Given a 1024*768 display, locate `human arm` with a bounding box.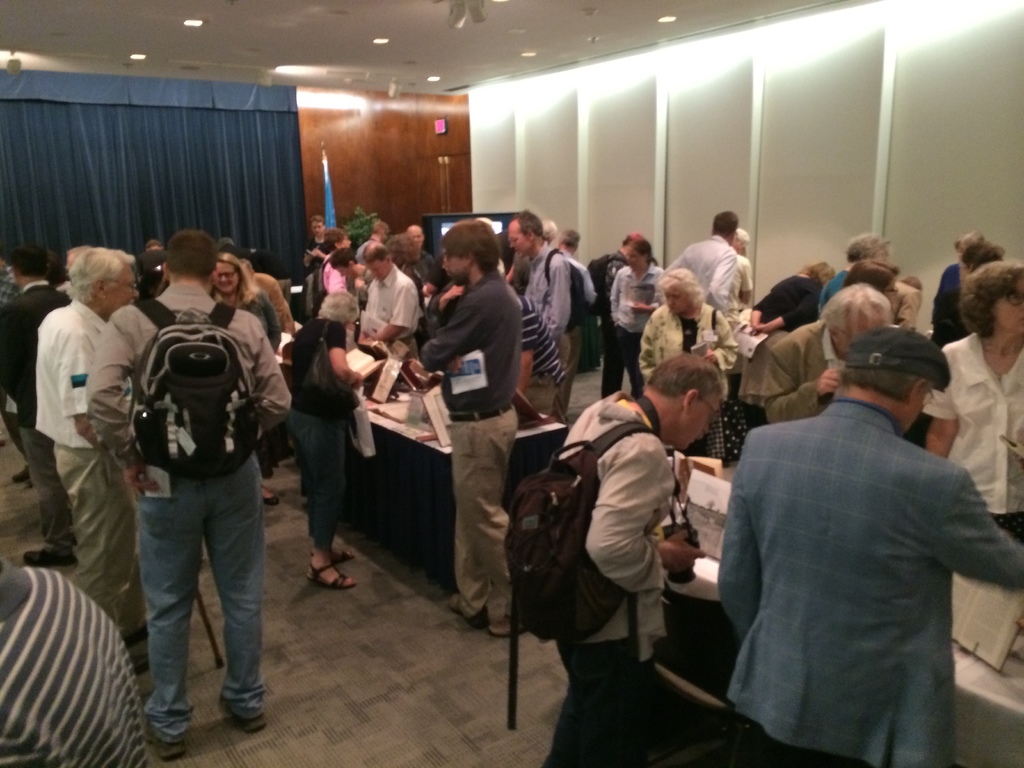
Located: (left=90, top=305, right=167, bottom=499).
